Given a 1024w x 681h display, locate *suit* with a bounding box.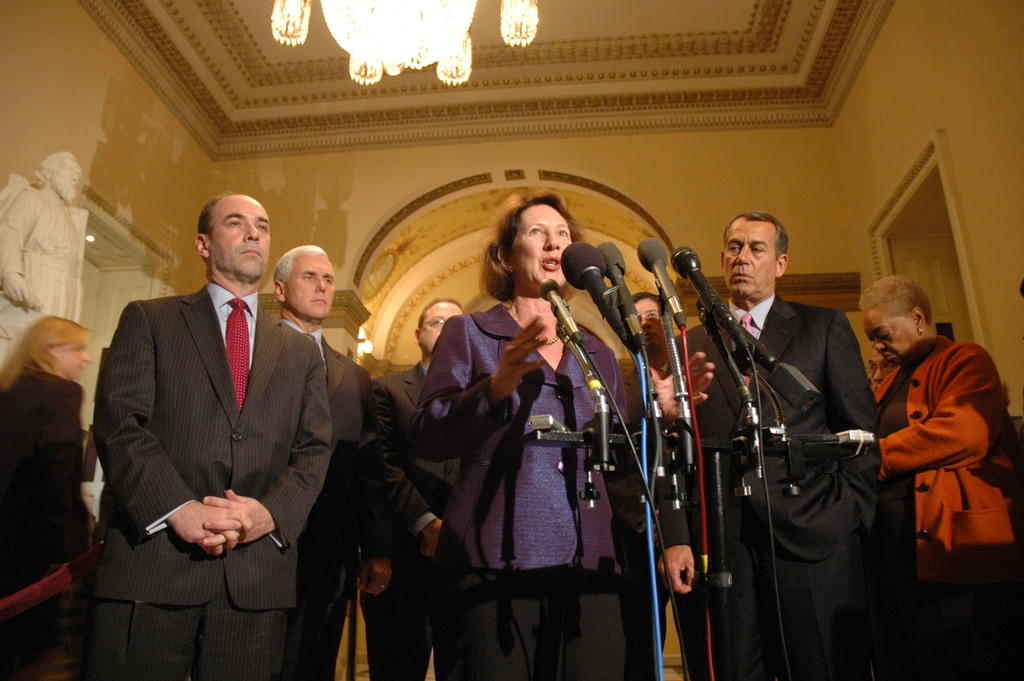
Located: [657,285,885,680].
